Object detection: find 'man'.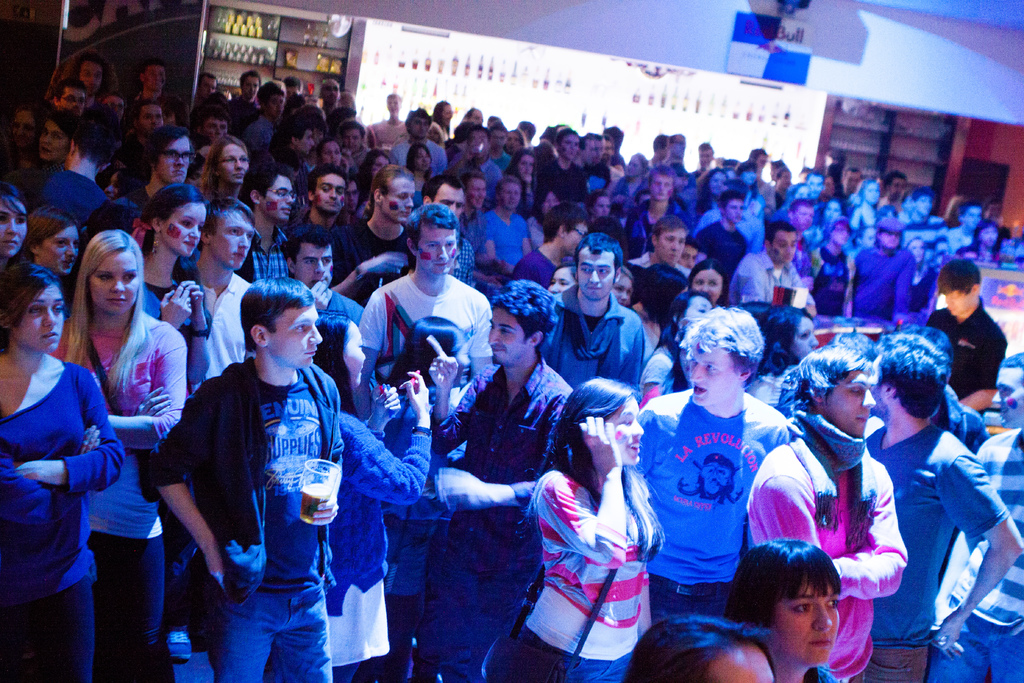
<bbox>856, 332, 1023, 677</bbox>.
